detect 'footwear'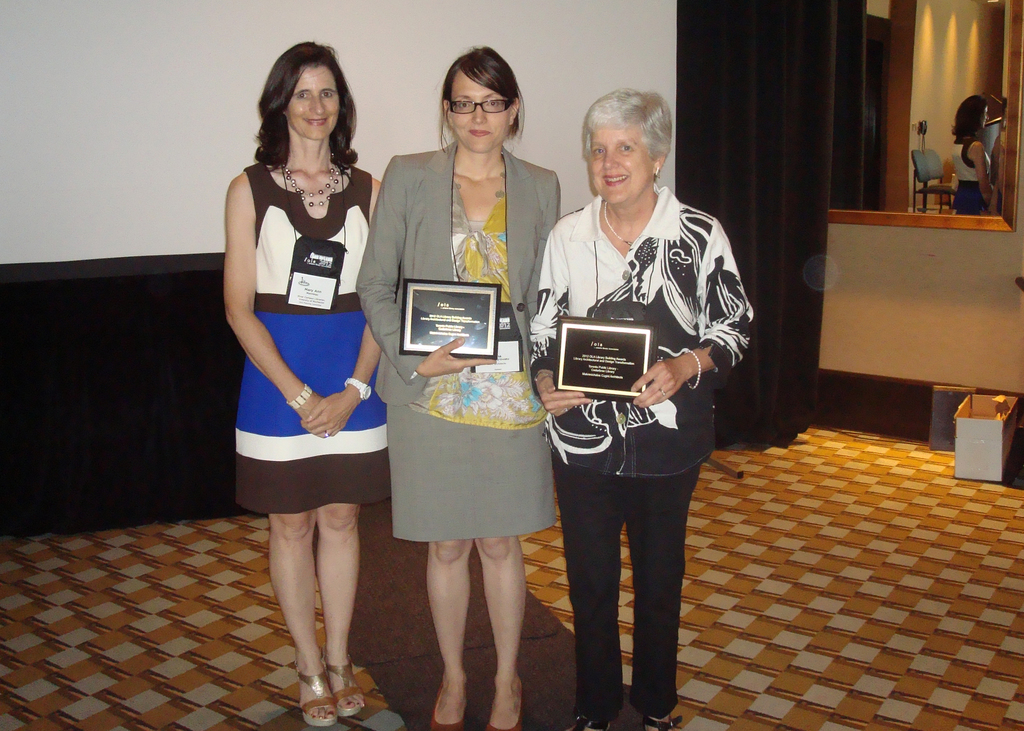
(425, 707, 459, 730)
